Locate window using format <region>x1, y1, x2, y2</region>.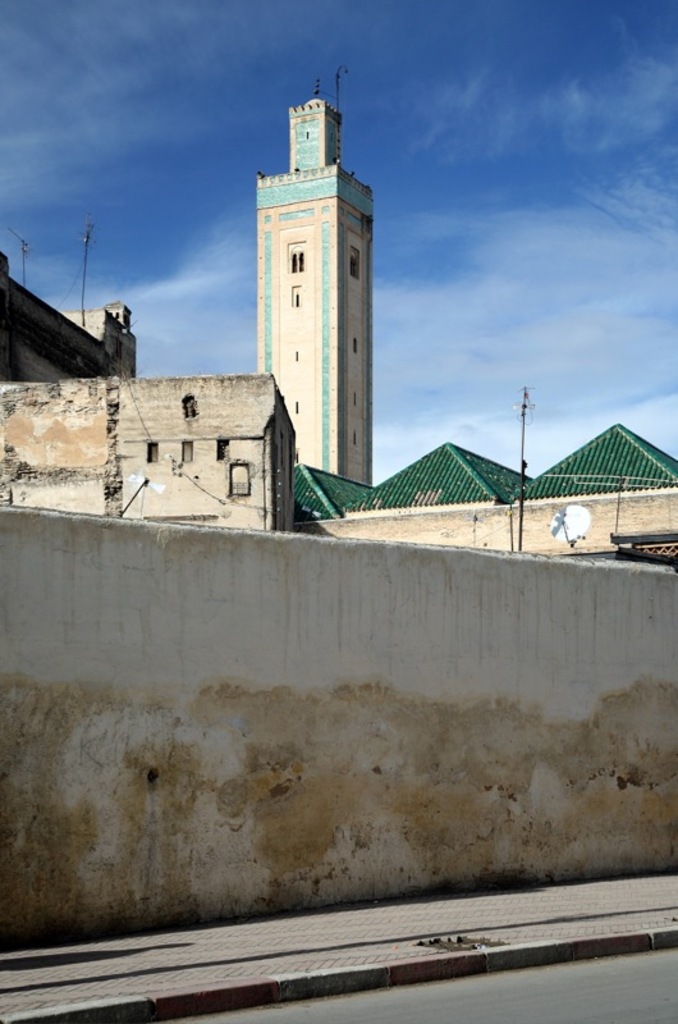
<region>183, 445, 194, 465</region>.
